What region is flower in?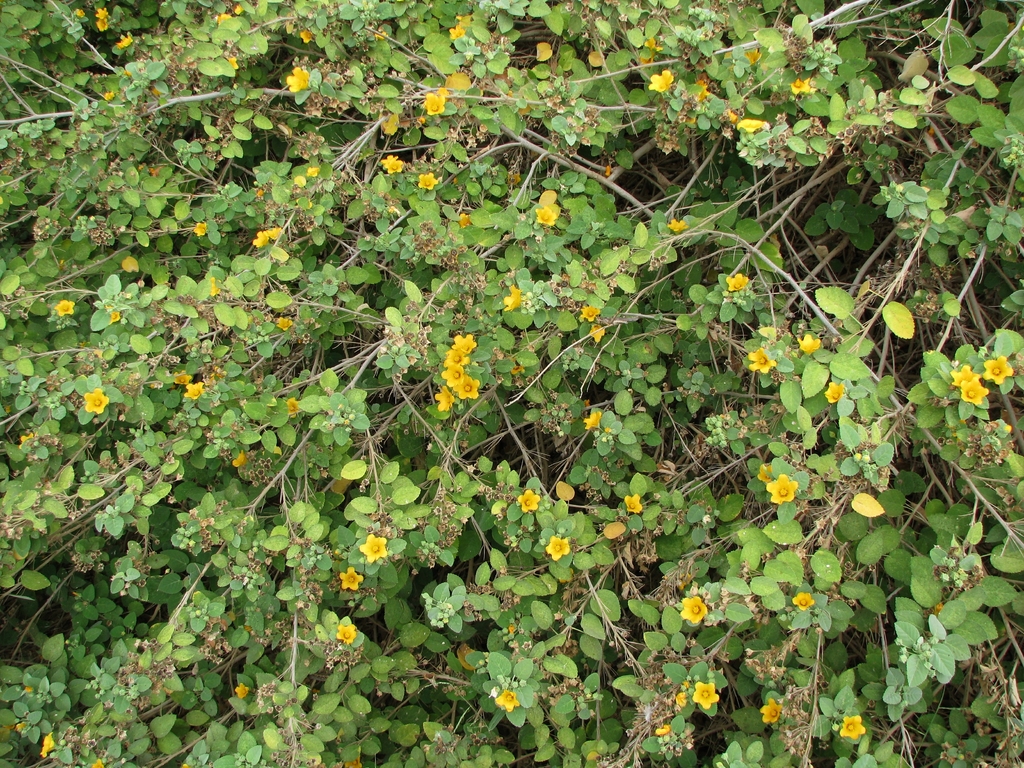
Rect(298, 29, 310, 45).
